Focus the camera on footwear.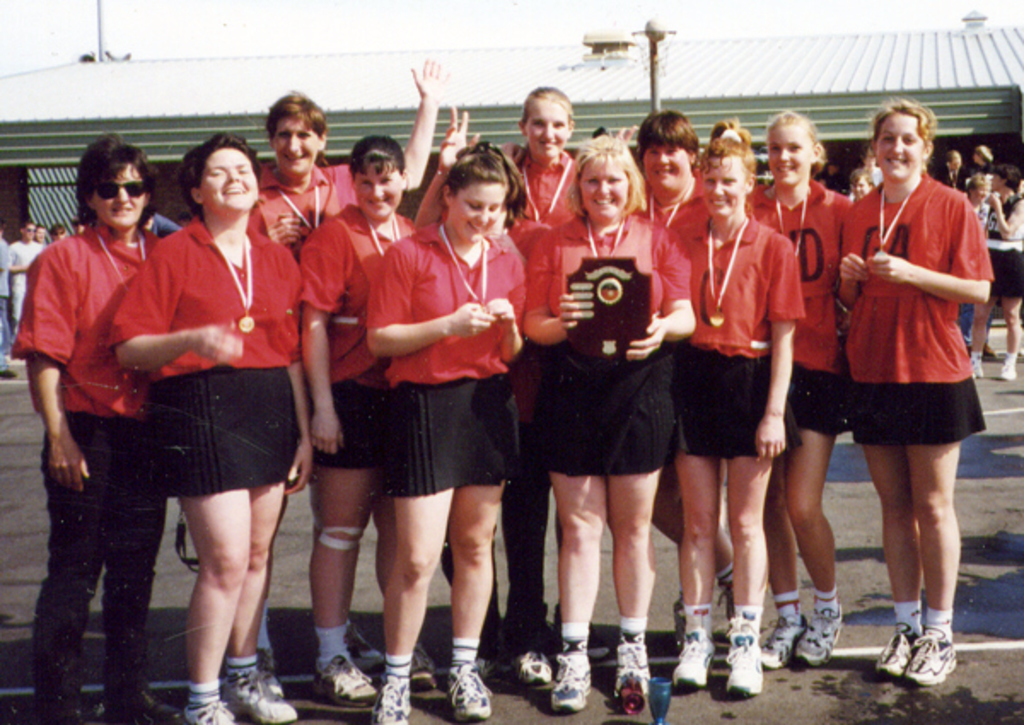
Focus region: (222, 672, 299, 723).
